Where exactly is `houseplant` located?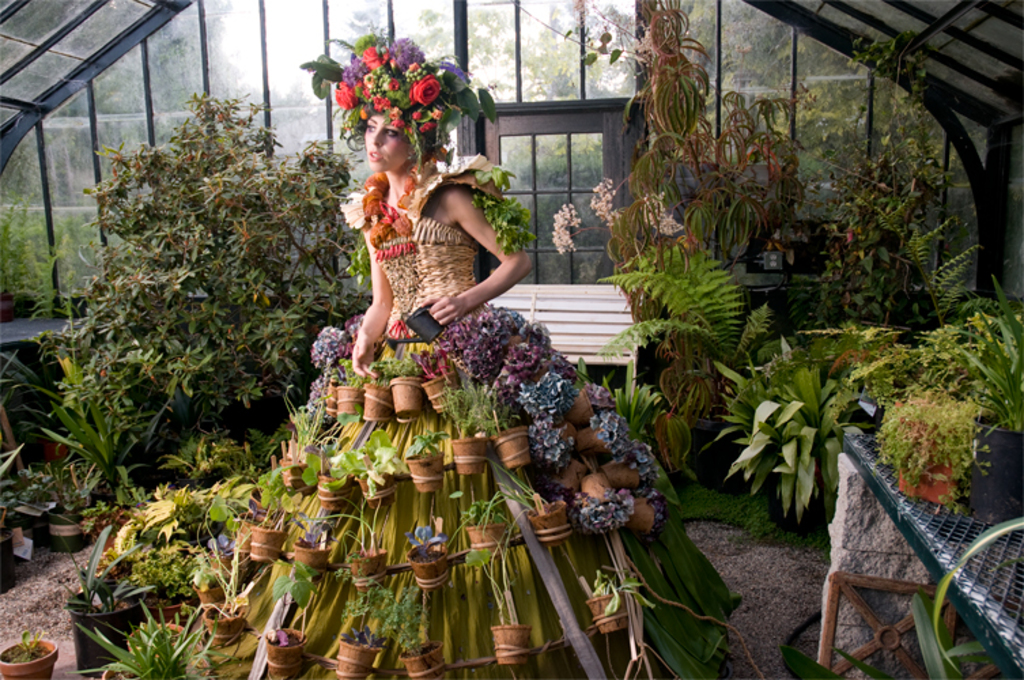
Its bounding box is (left=249, top=466, right=290, bottom=559).
